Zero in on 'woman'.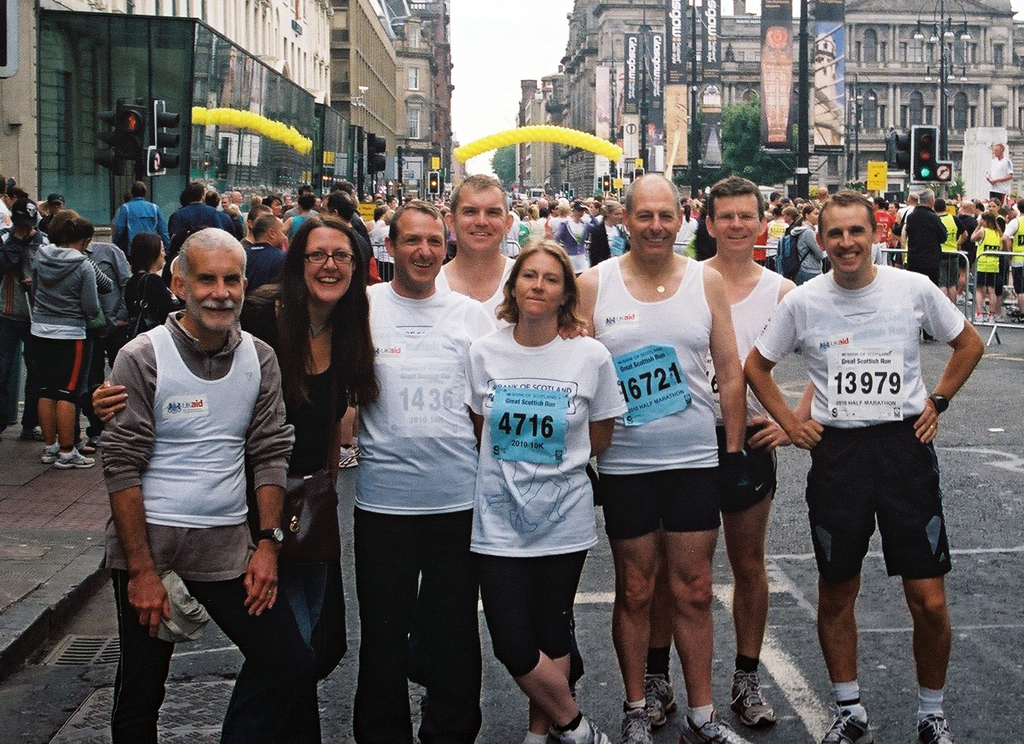
Zeroed in: 85 215 381 743.
